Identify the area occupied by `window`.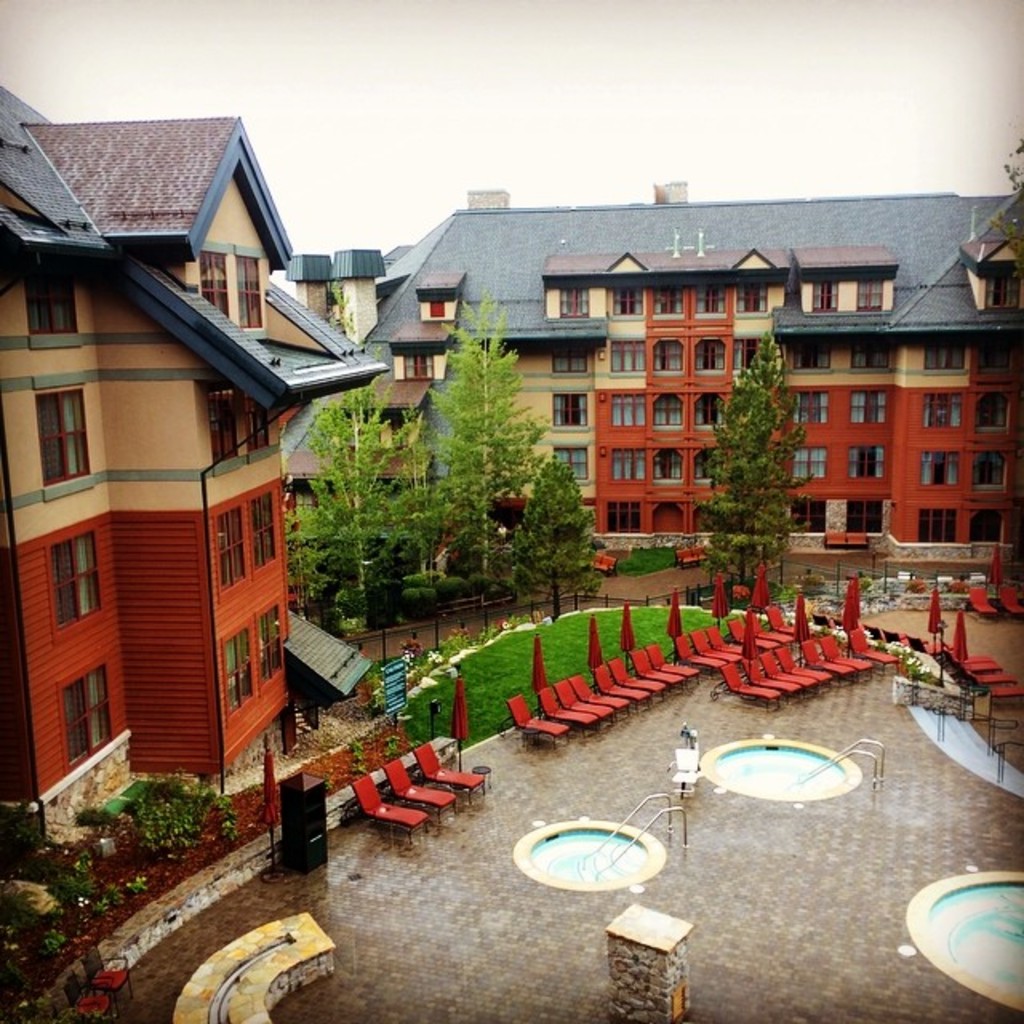
Area: x1=256 y1=598 x2=285 y2=685.
